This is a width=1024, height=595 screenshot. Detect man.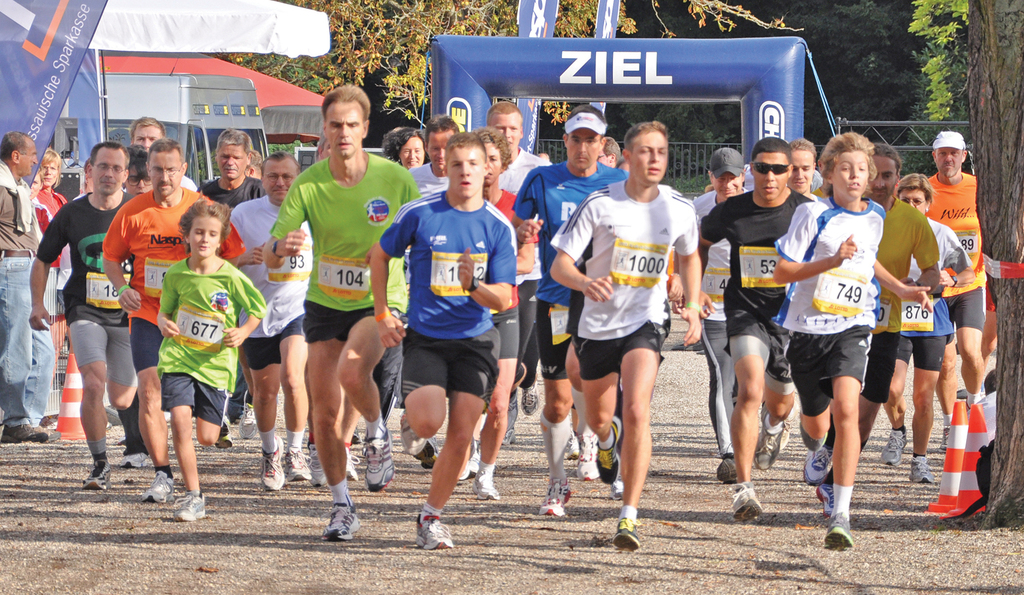
[581,136,610,170].
